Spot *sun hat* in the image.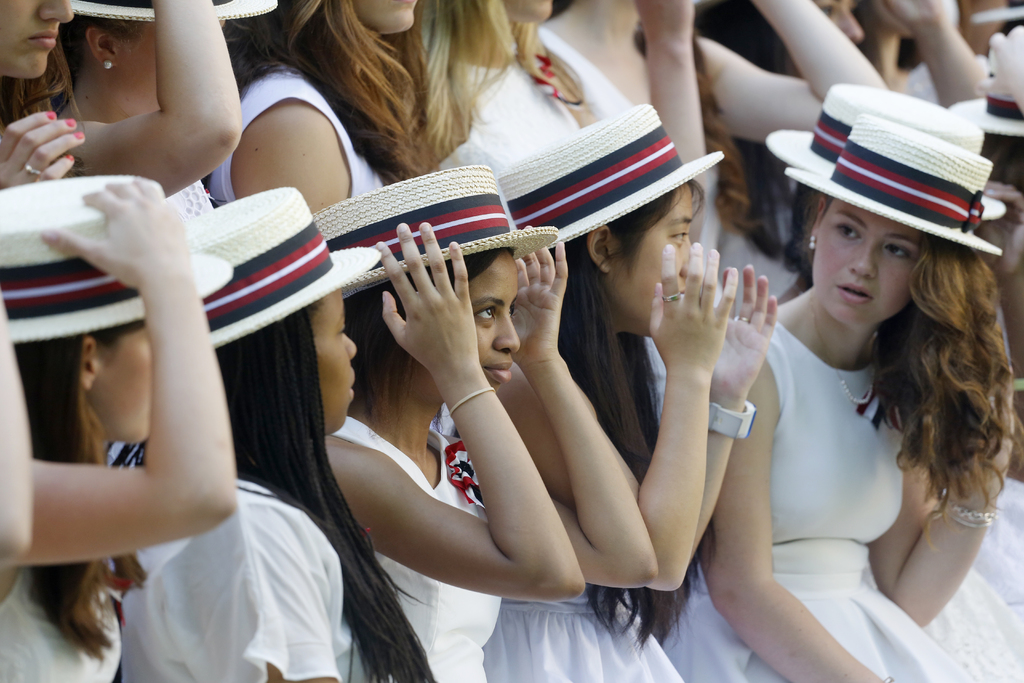
*sun hat* found at locate(952, 38, 1023, 146).
